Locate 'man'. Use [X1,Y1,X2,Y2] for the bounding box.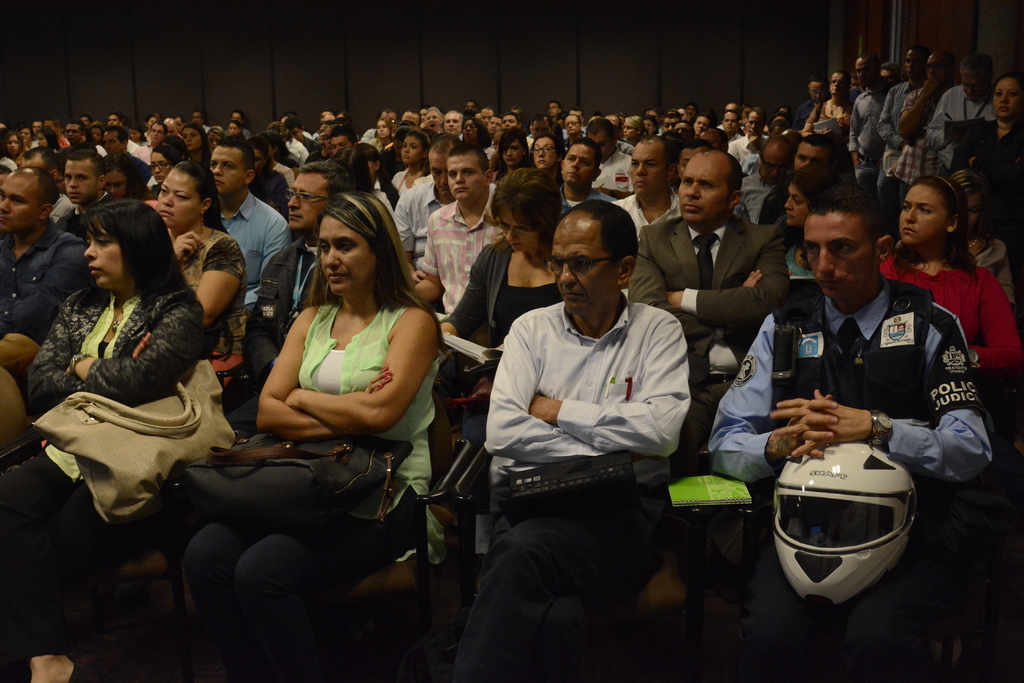
[226,161,352,434].
